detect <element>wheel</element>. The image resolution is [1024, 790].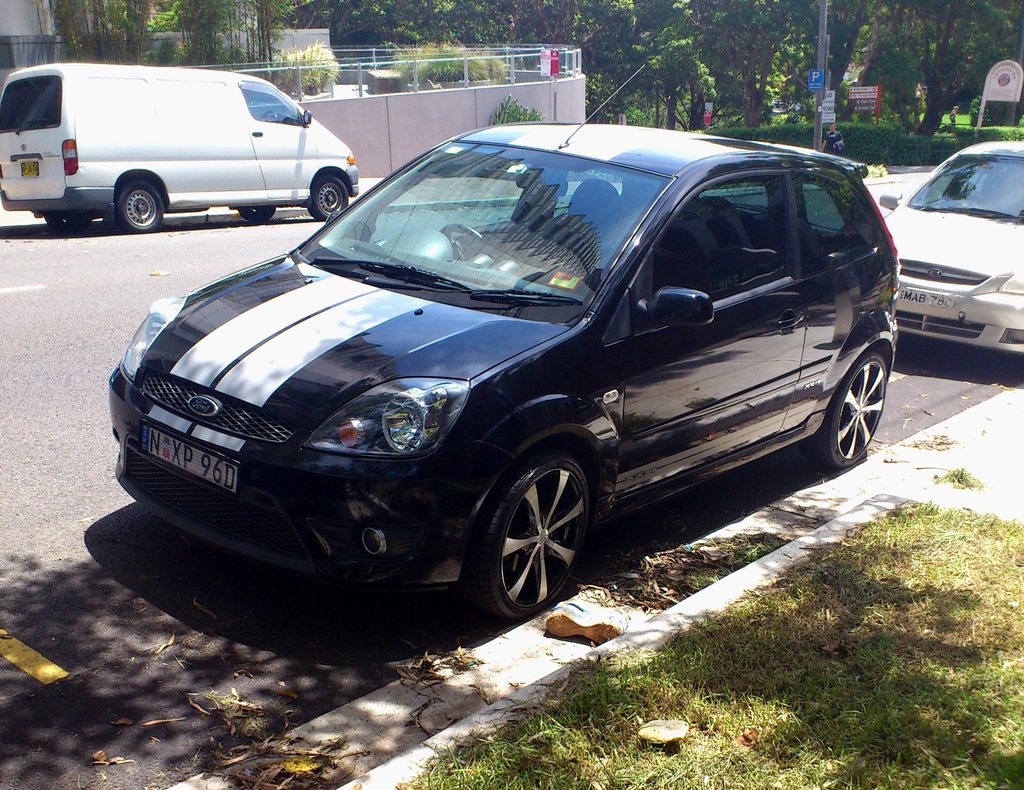
detection(804, 352, 887, 471).
